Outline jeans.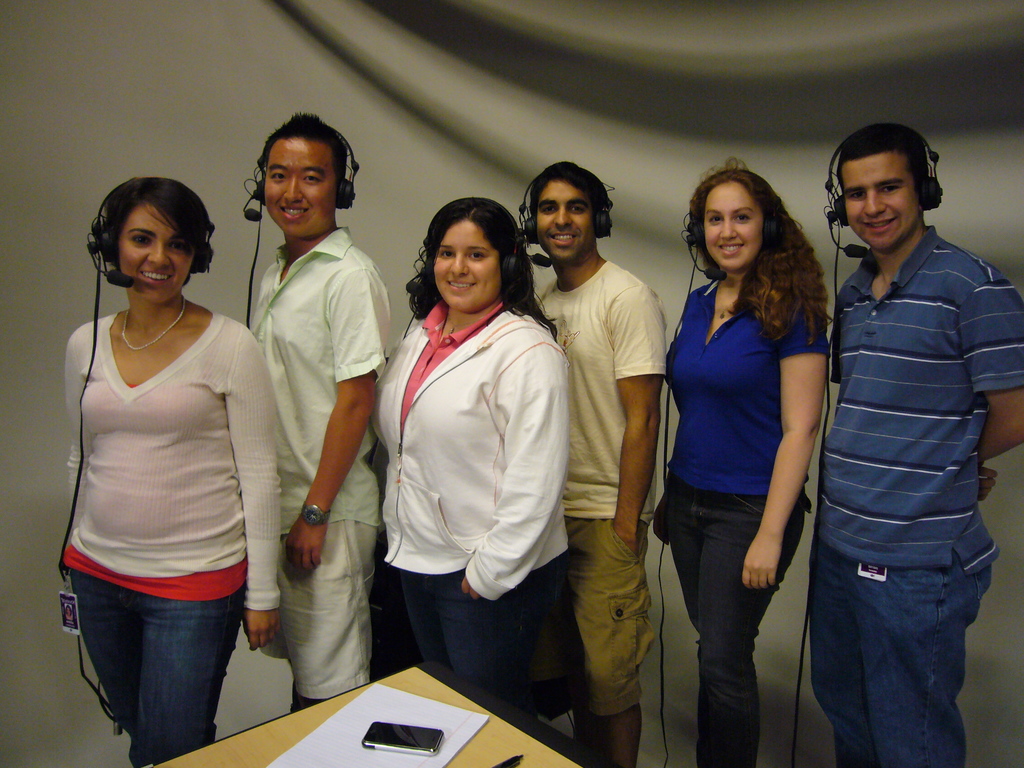
Outline: [806, 536, 1002, 767].
